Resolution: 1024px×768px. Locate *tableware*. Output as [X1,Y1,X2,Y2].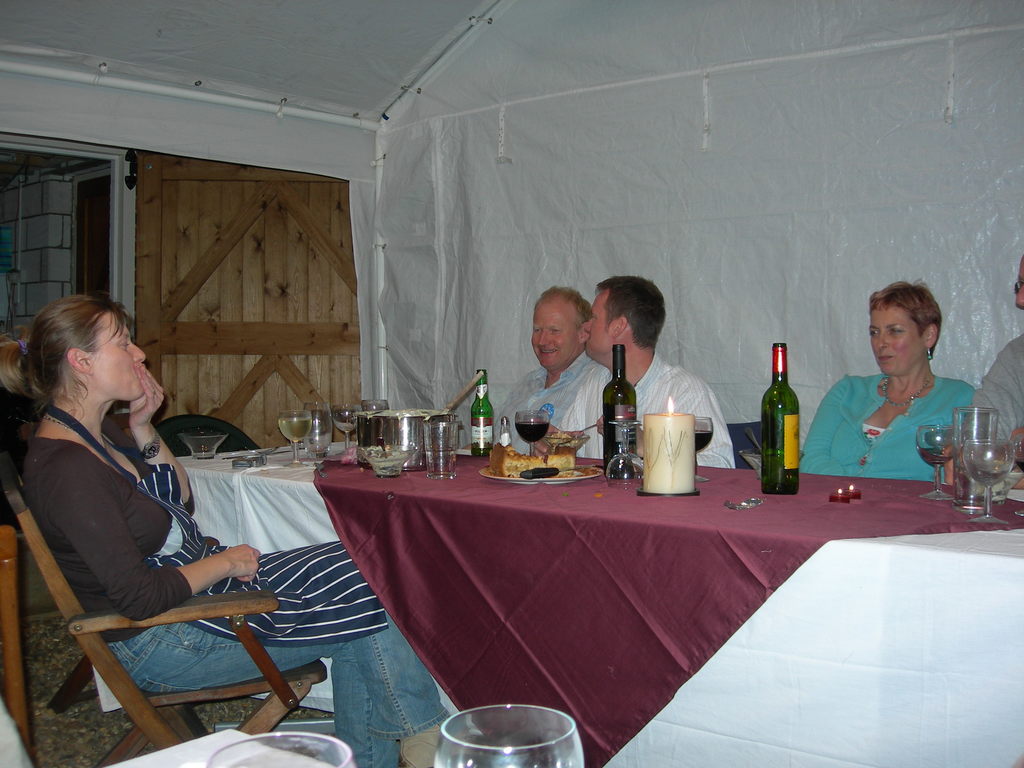
[571,422,600,441].
